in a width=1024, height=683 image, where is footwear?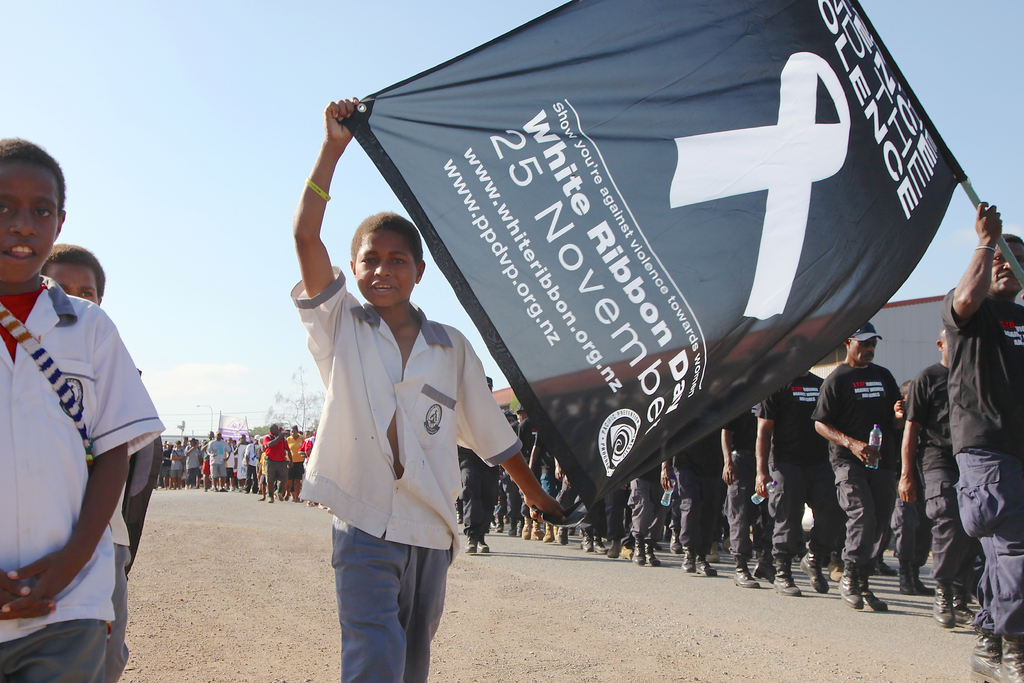
753,564,780,588.
